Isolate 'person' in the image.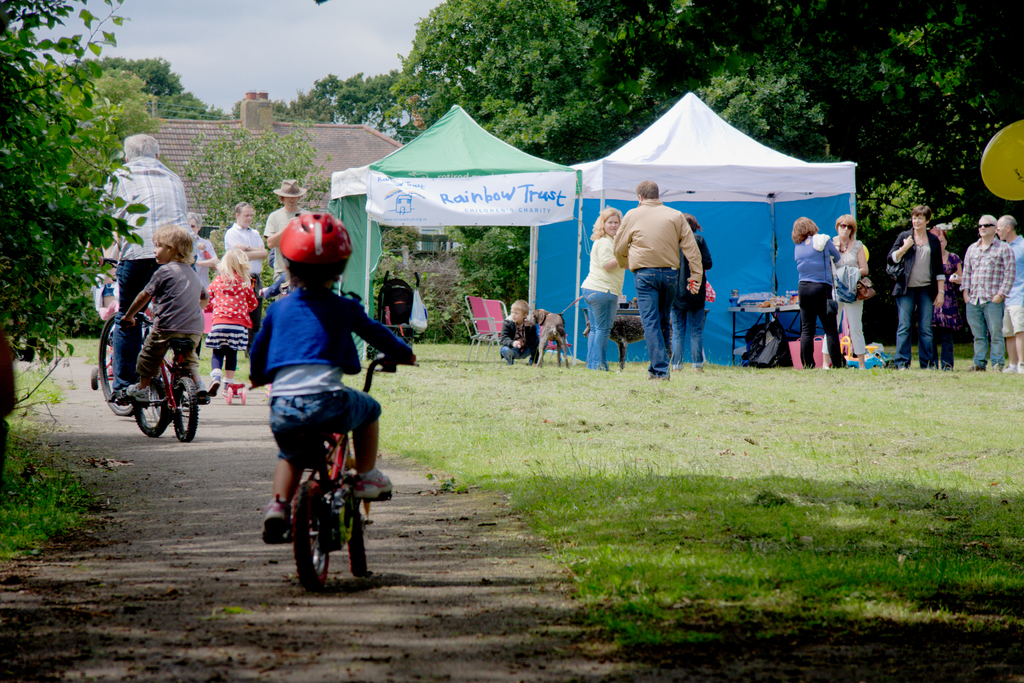
Isolated region: 792, 214, 848, 366.
